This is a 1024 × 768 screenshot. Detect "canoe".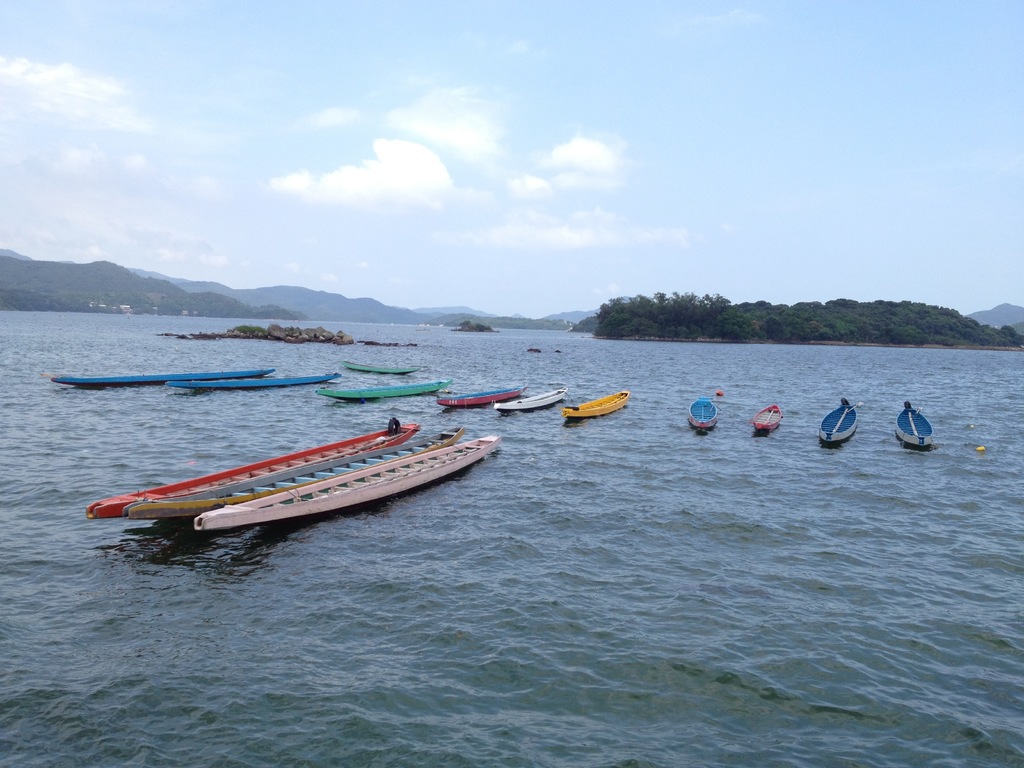
756/403/783/431.
